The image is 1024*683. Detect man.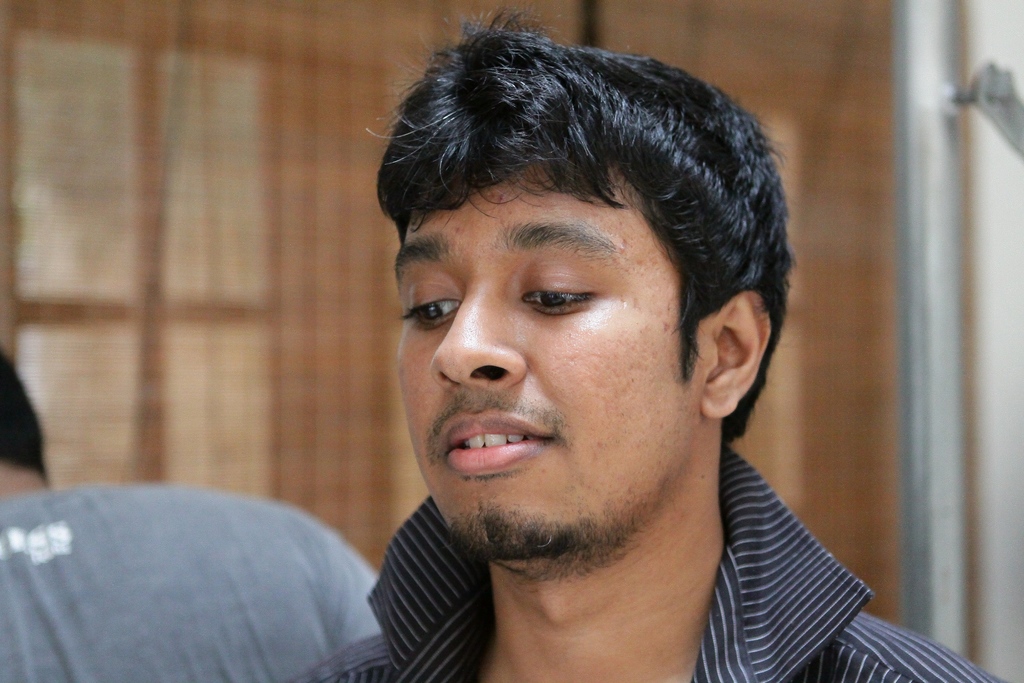
Detection: [left=280, top=0, right=1016, bottom=682].
